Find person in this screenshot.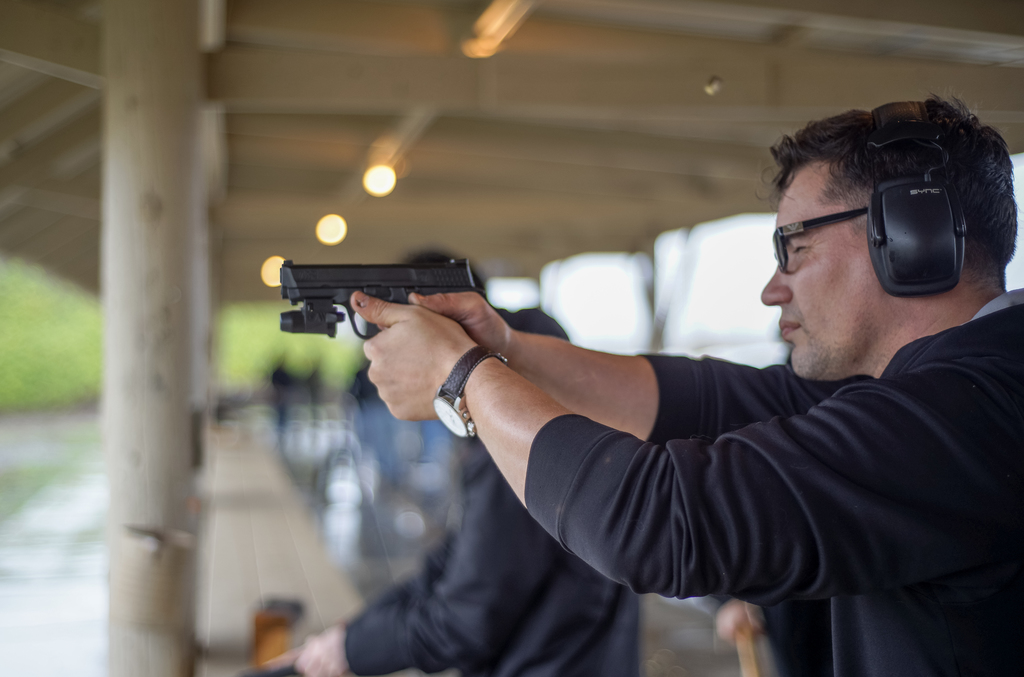
The bounding box for person is bbox(264, 249, 644, 676).
